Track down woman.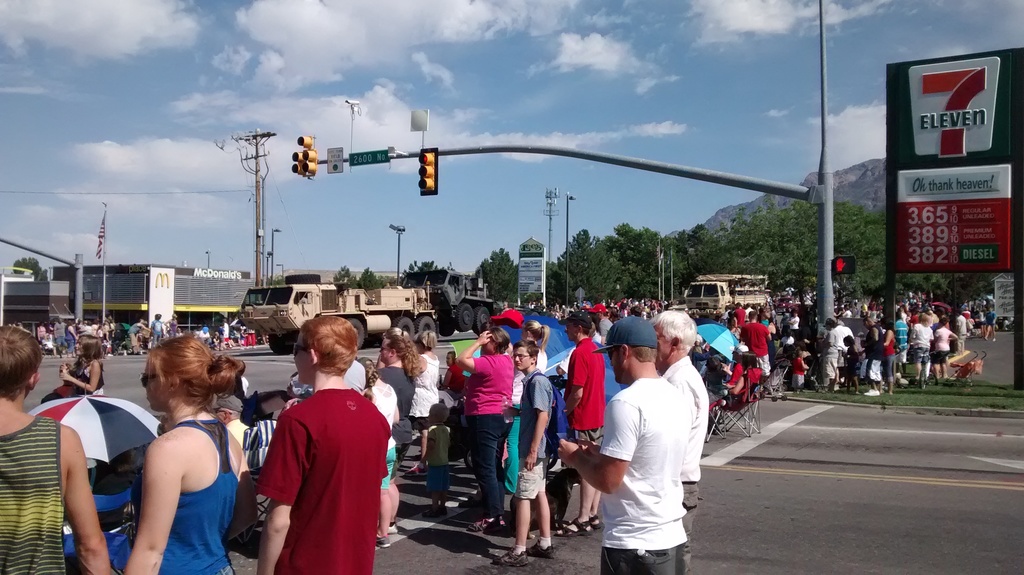
Tracked to [788,312,801,339].
